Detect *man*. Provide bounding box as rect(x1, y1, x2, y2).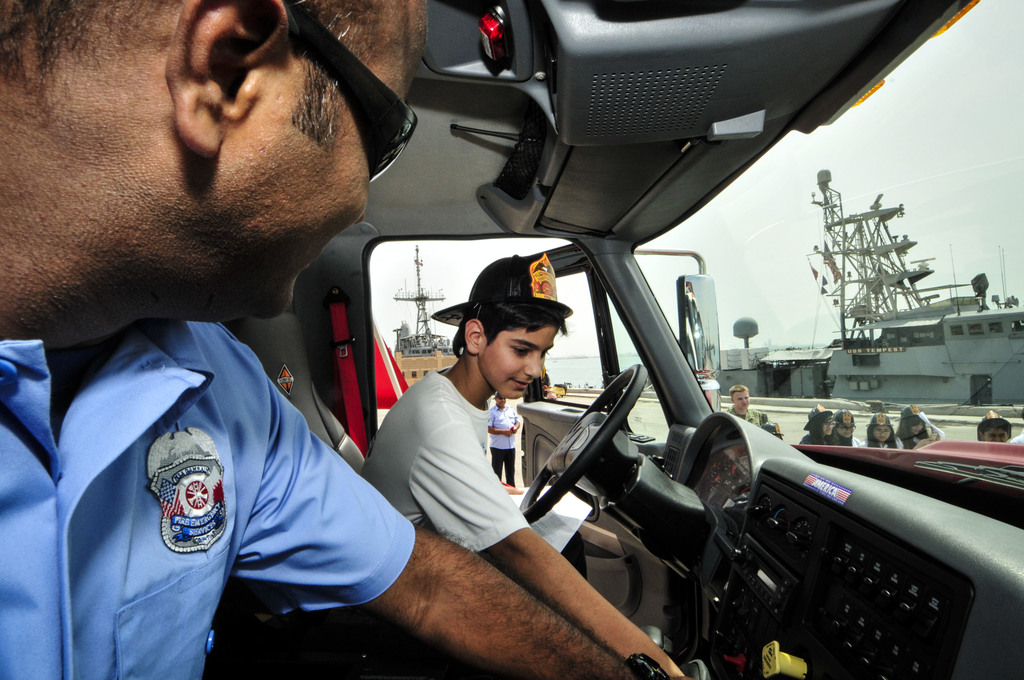
rect(486, 391, 519, 487).
